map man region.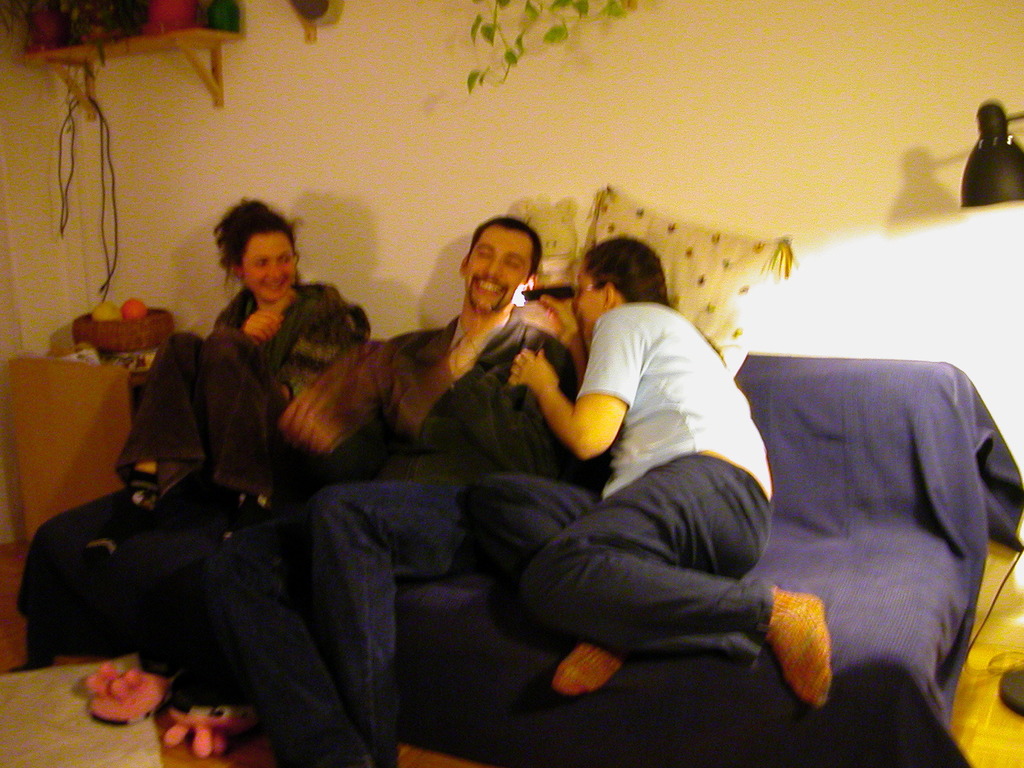
Mapped to 269, 202, 609, 702.
